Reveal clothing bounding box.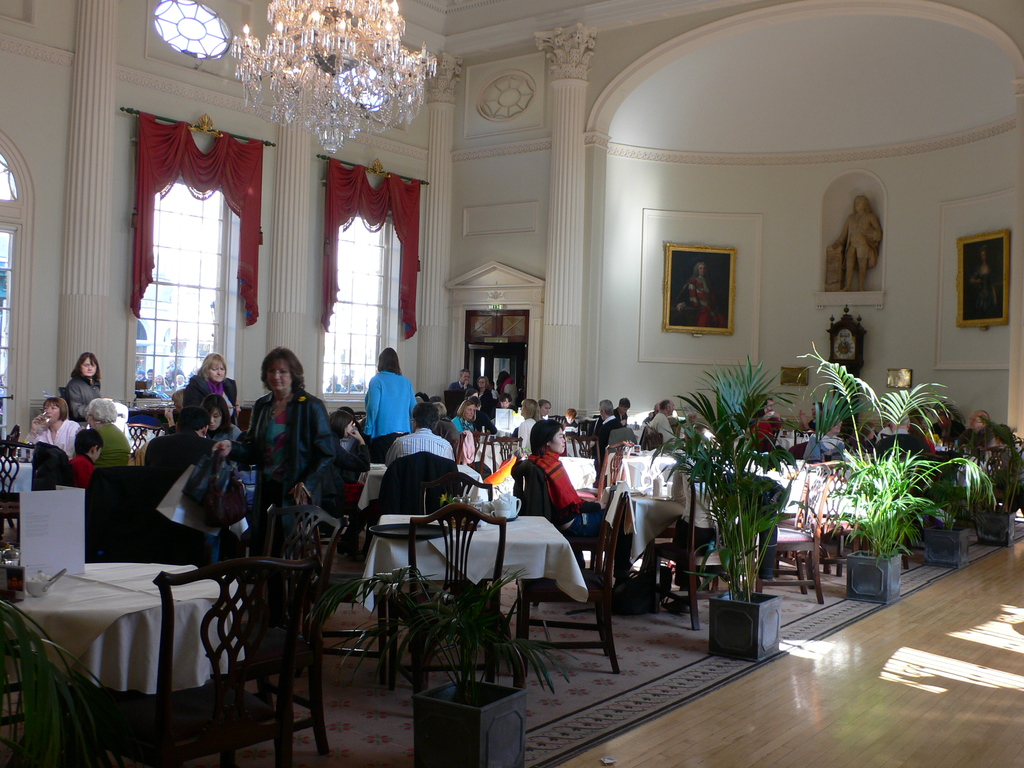
Revealed: (36,419,81,456).
